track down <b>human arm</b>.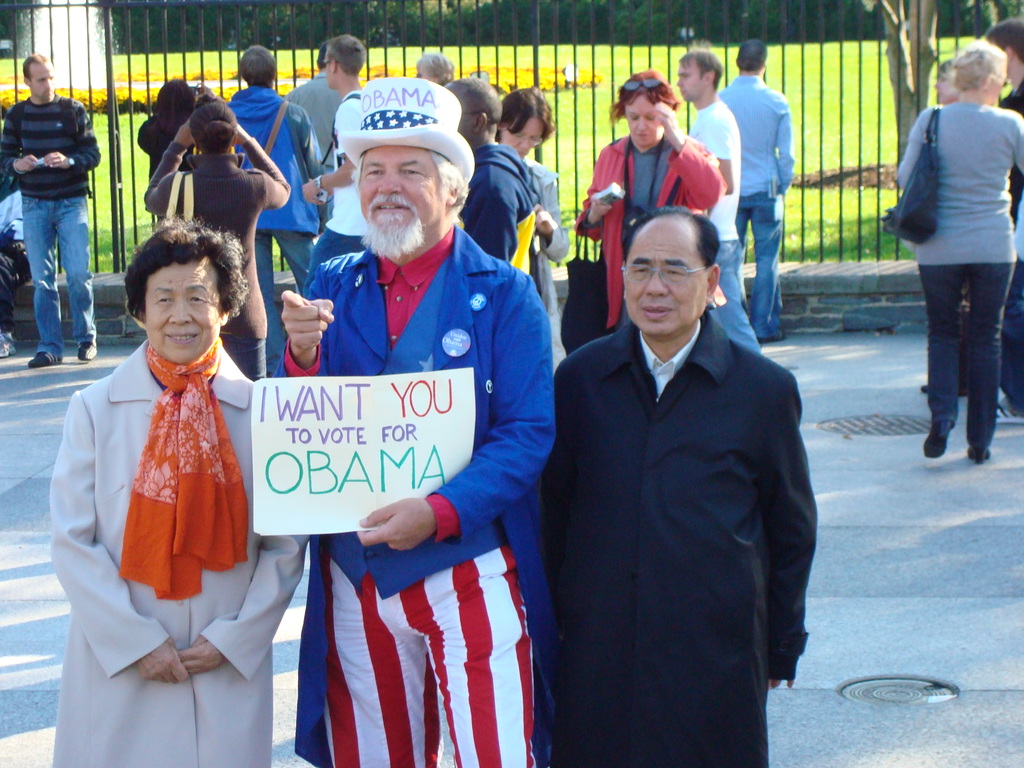
Tracked to 578/159/612/239.
